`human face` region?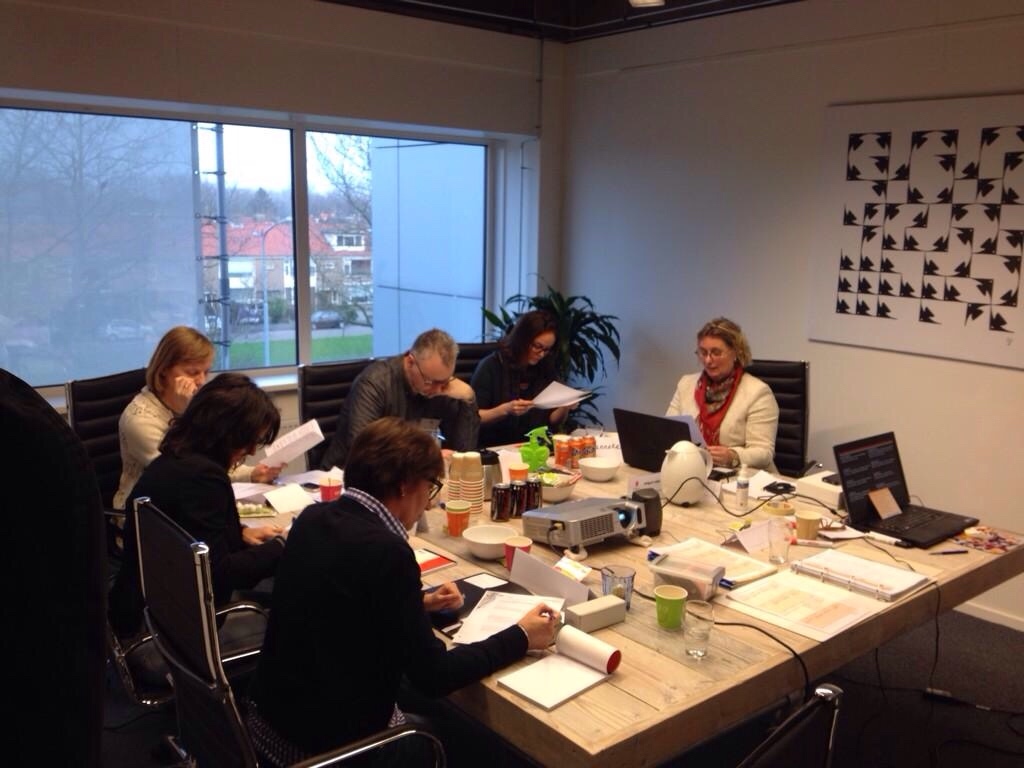
Rect(175, 364, 210, 396)
